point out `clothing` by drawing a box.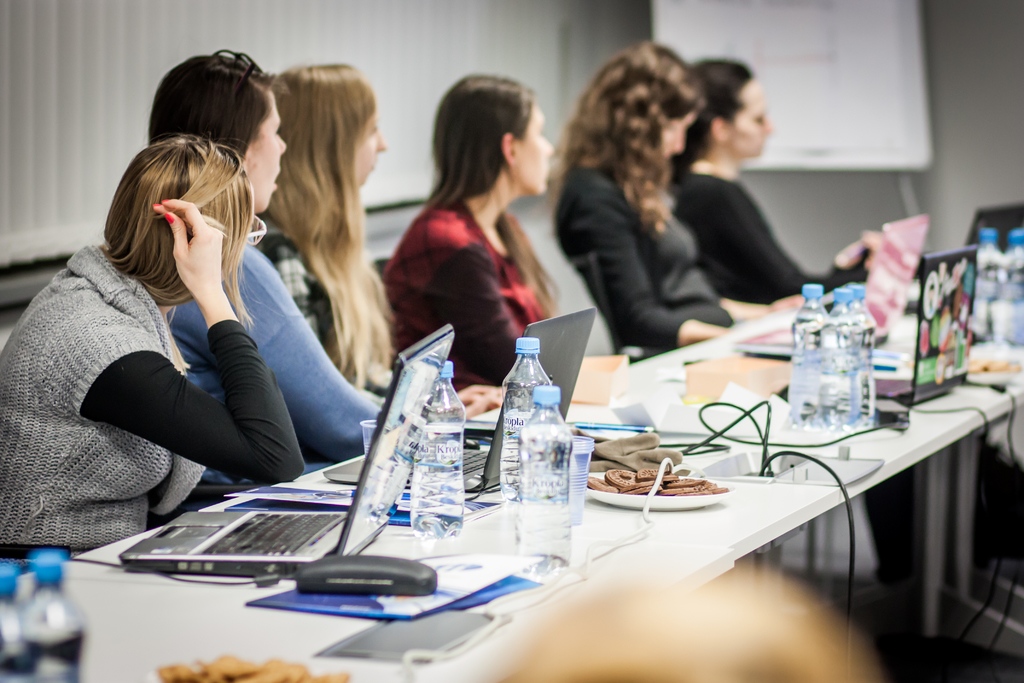
box(0, 239, 307, 560).
